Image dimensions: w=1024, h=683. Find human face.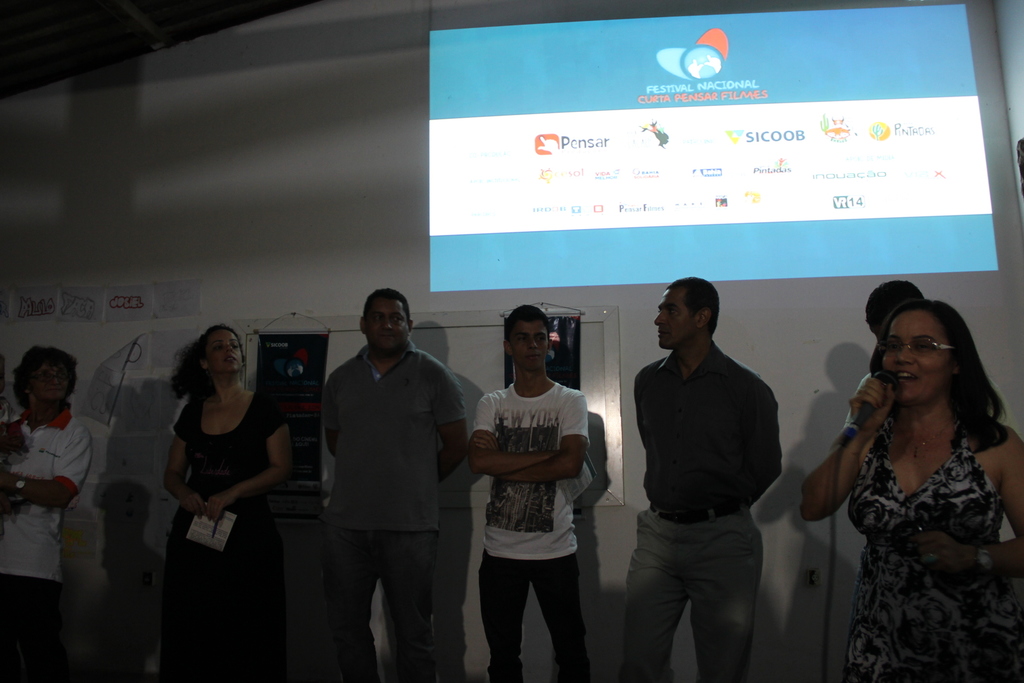
x1=205, y1=330, x2=242, y2=372.
